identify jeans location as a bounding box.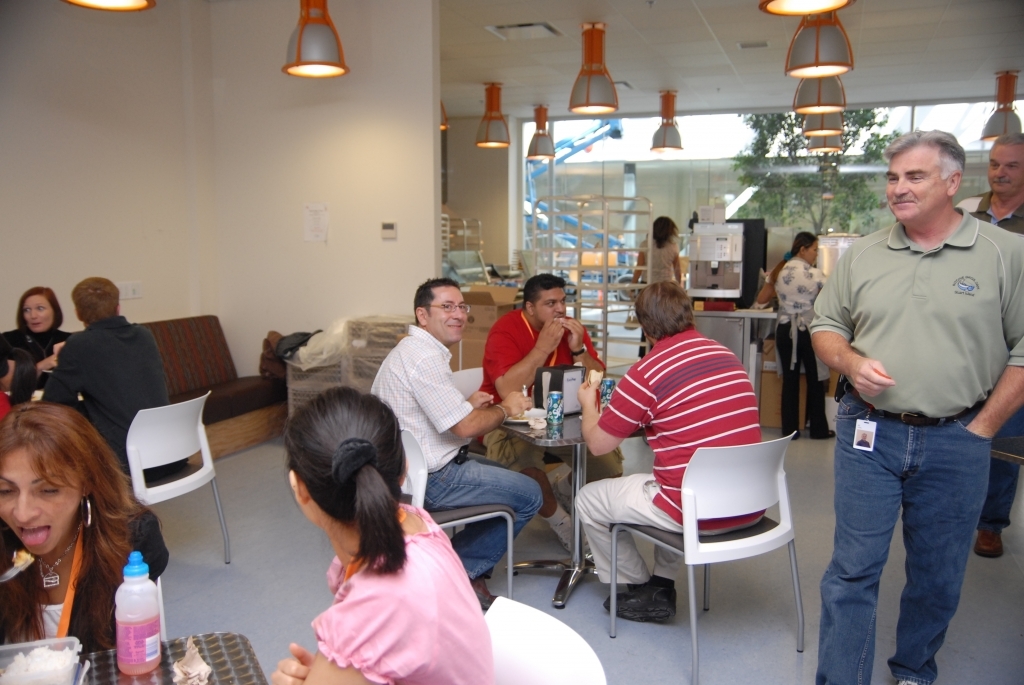
BBox(974, 385, 1023, 517).
